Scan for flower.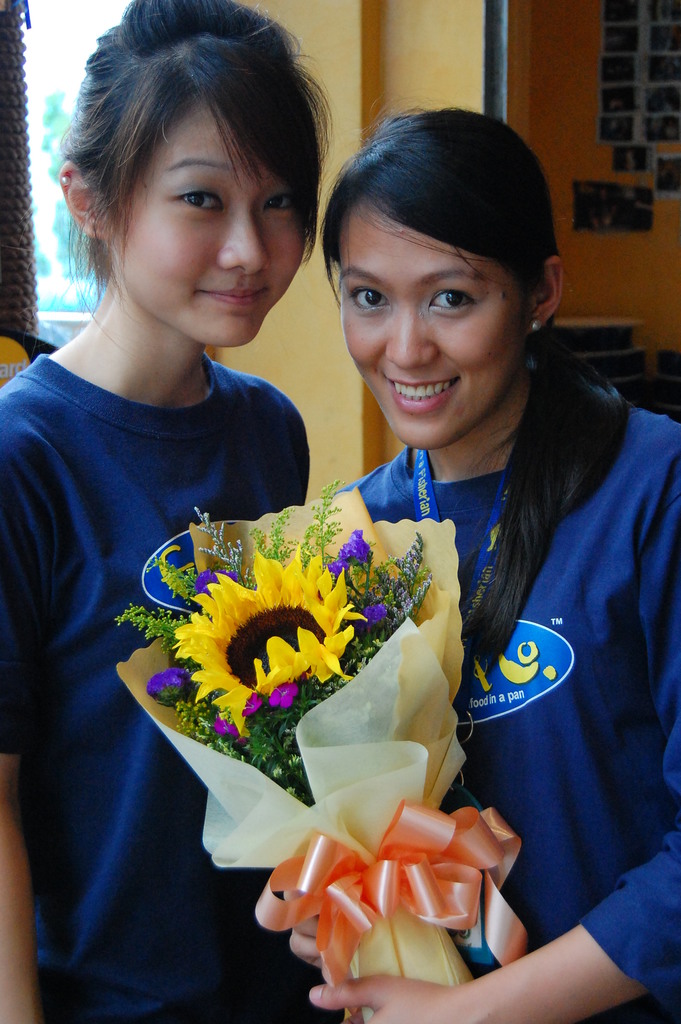
Scan result: (268, 685, 301, 707).
